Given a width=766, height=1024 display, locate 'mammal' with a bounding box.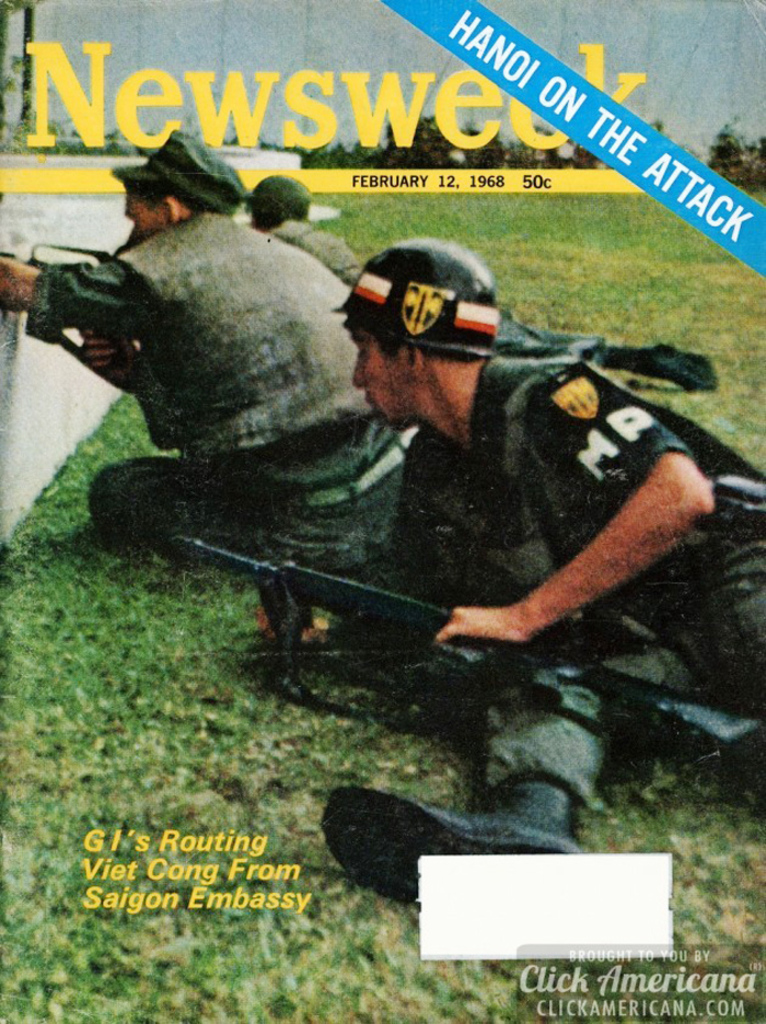
Located: (x1=322, y1=232, x2=765, y2=918).
